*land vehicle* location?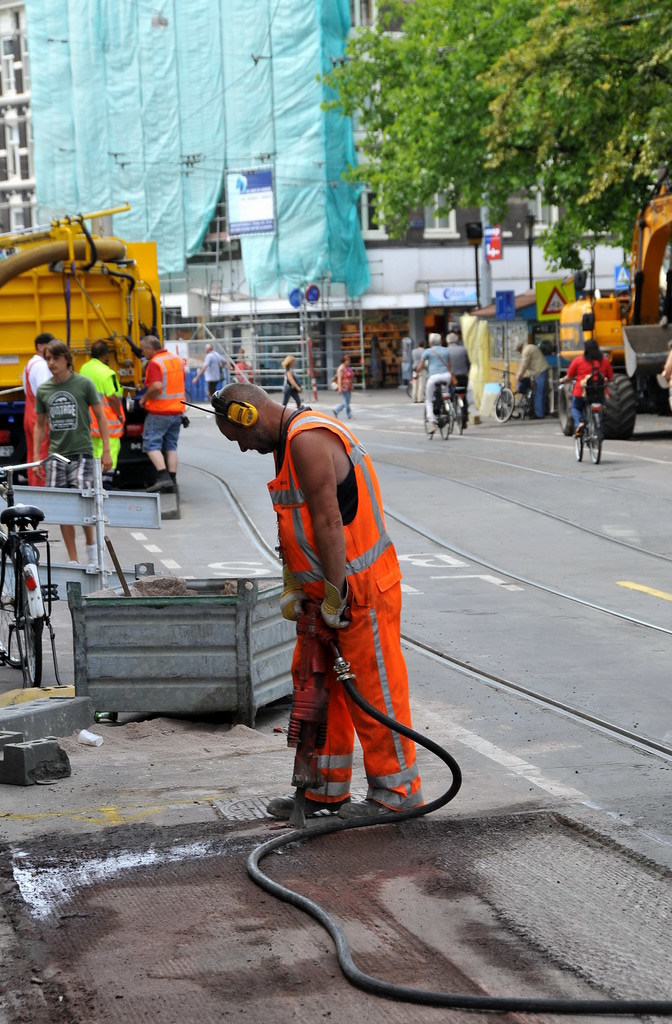
locate(453, 384, 465, 436)
